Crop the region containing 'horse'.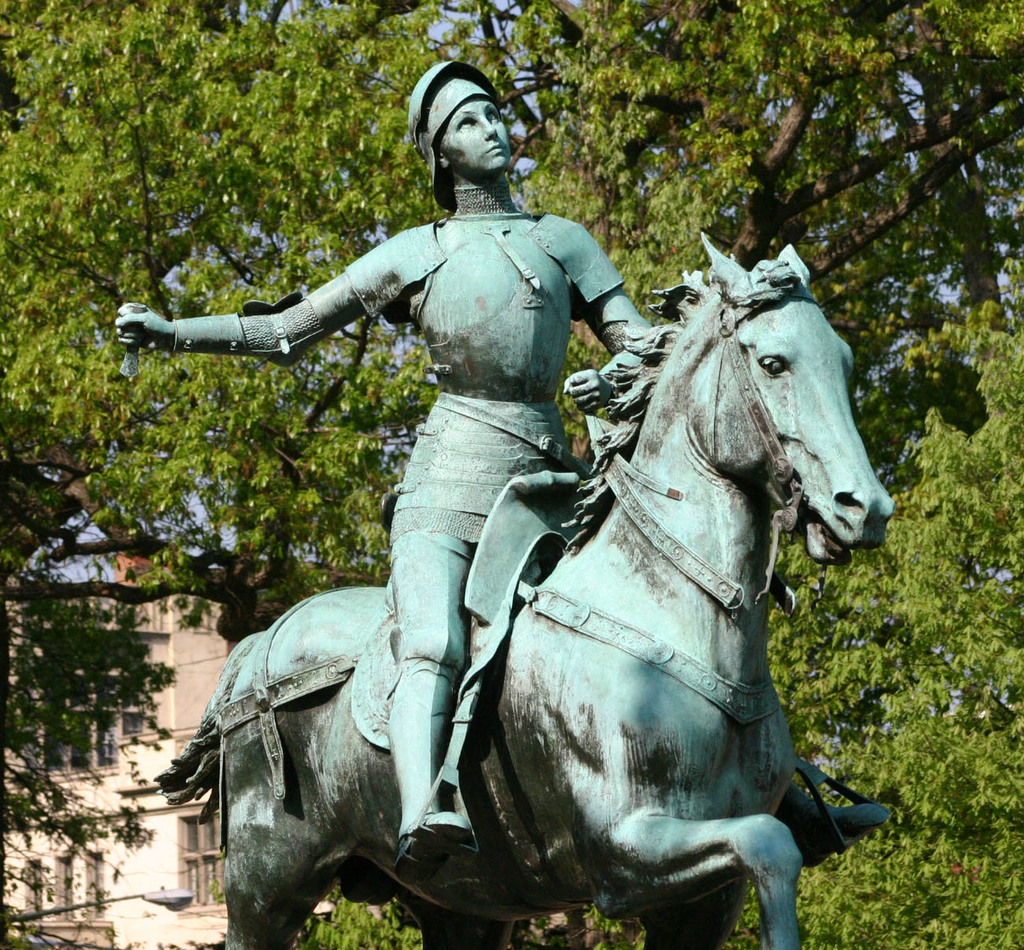
Crop region: bbox=(160, 231, 896, 949).
